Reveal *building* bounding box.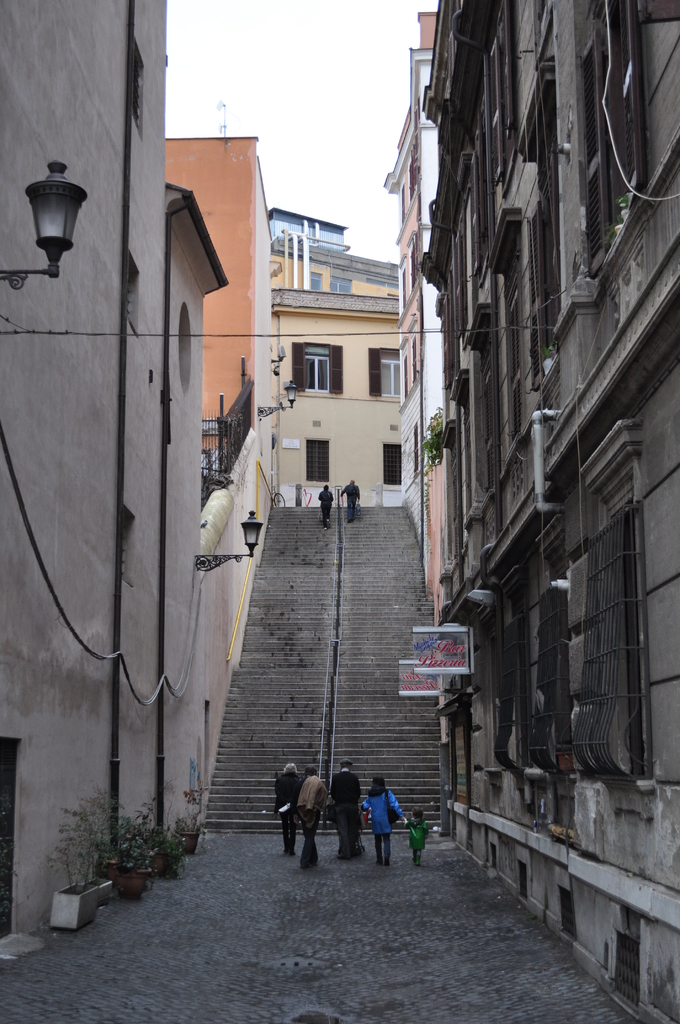
Revealed: Rect(0, 0, 204, 934).
